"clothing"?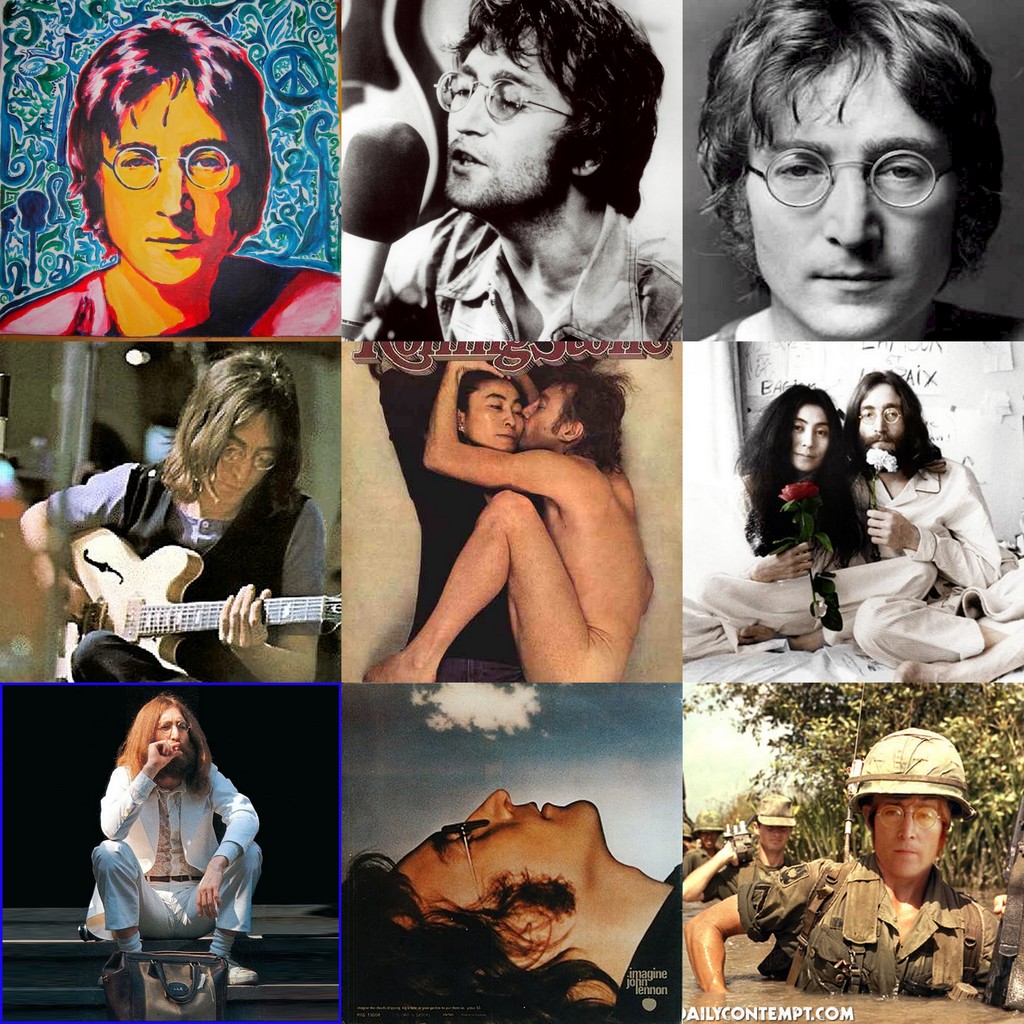
BBox(372, 213, 687, 344)
